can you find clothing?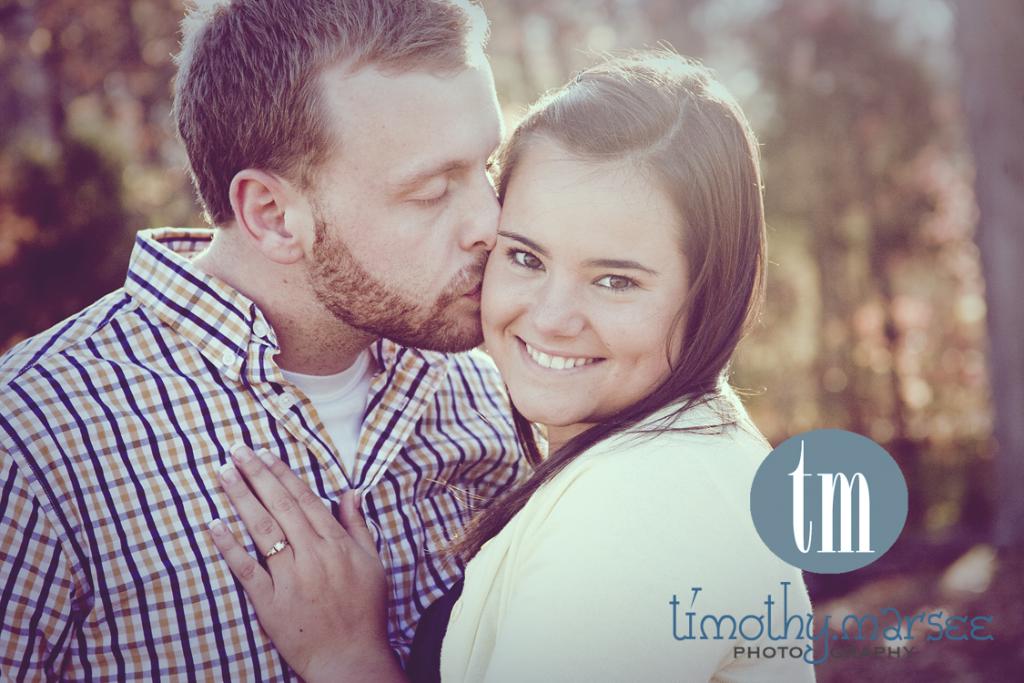
Yes, bounding box: bbox=[32, 114, 603, 682].
